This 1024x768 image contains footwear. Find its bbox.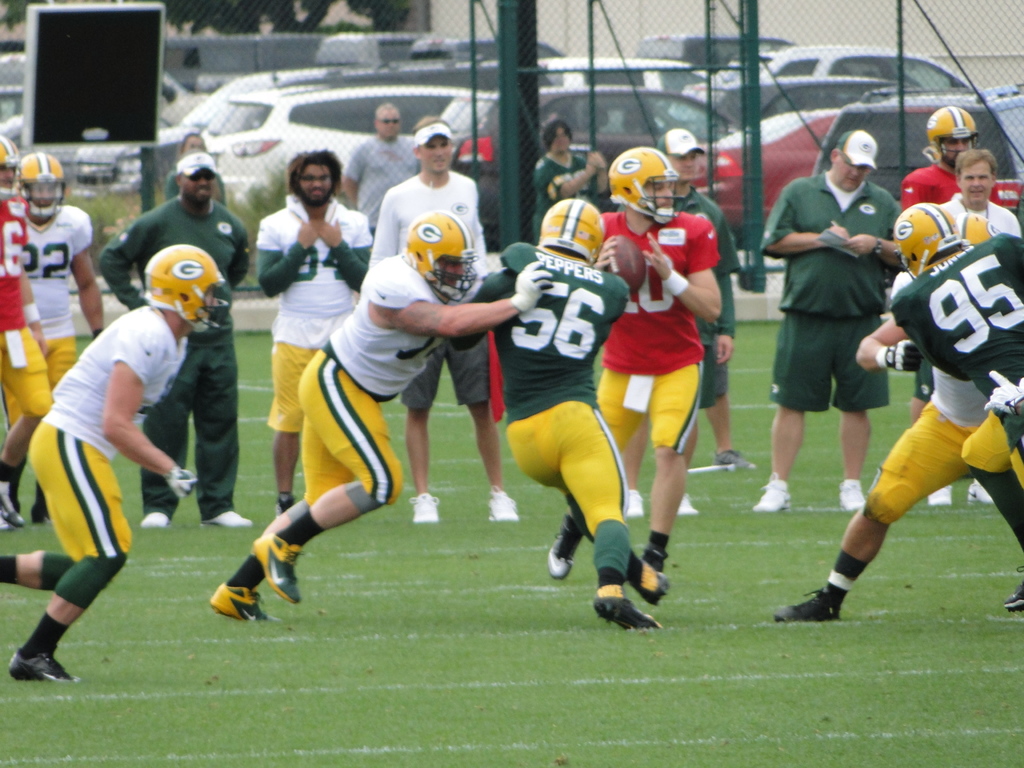
(left=202, top=508, right=254, bottom=529).
